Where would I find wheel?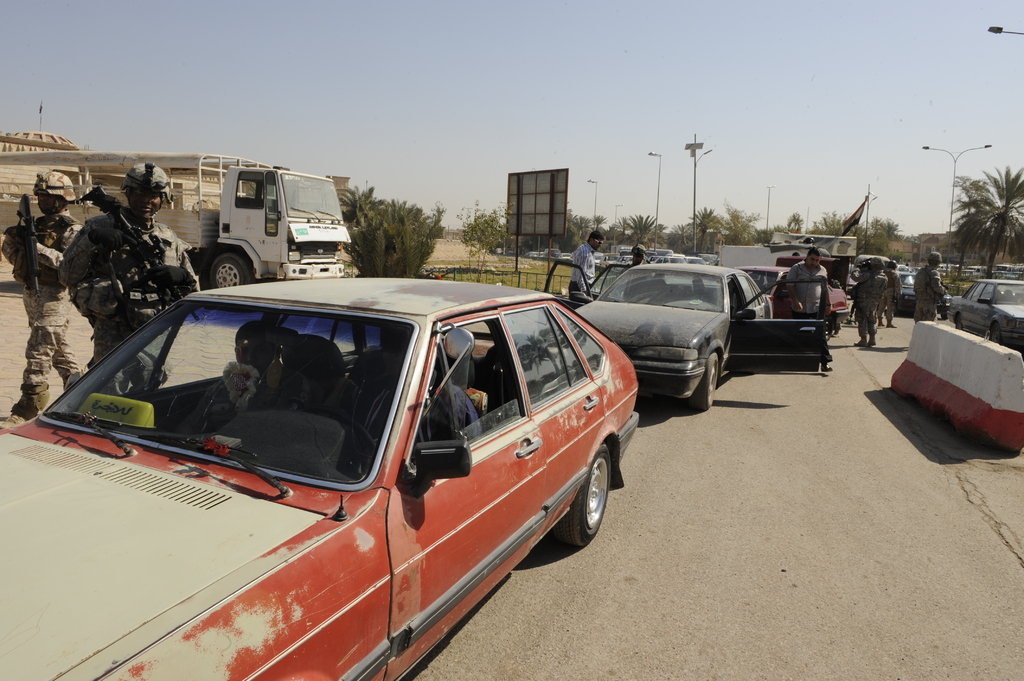
At [left=956, top=314, right=964, bottom=330].
